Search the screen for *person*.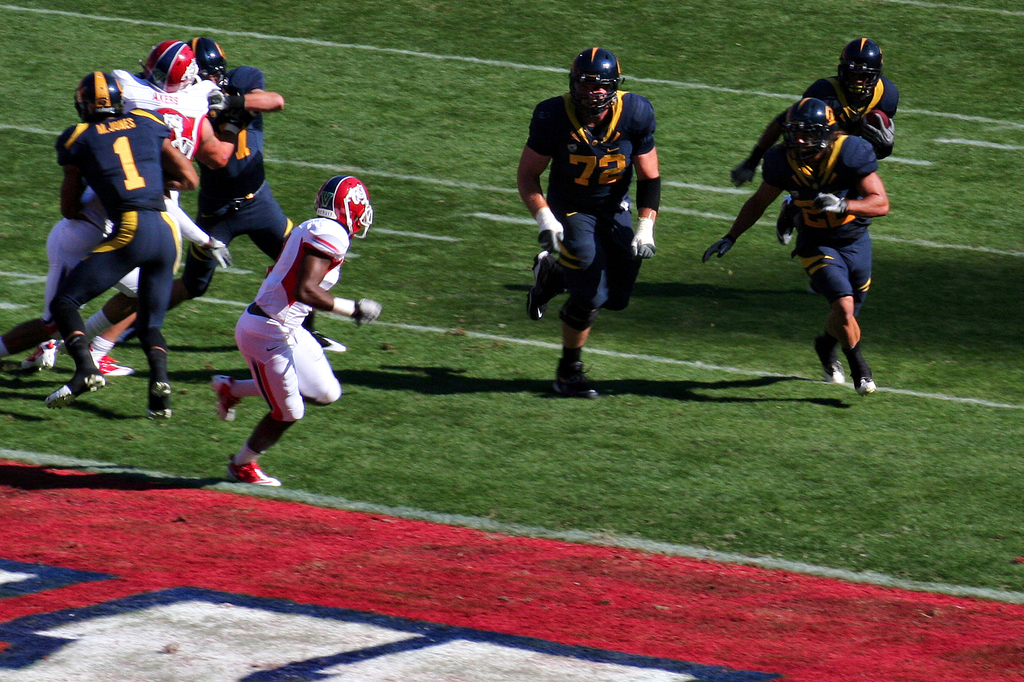
Found at 215 173 379 490.
